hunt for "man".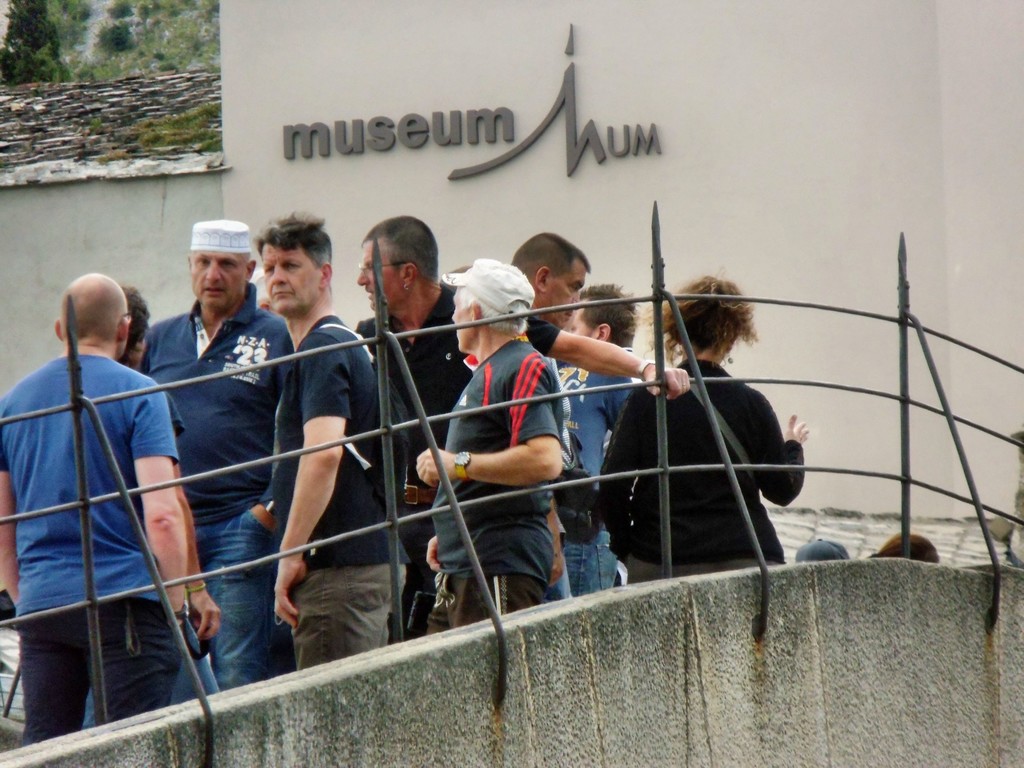
Hunted down at BBox(215, 221, 400, 684).
